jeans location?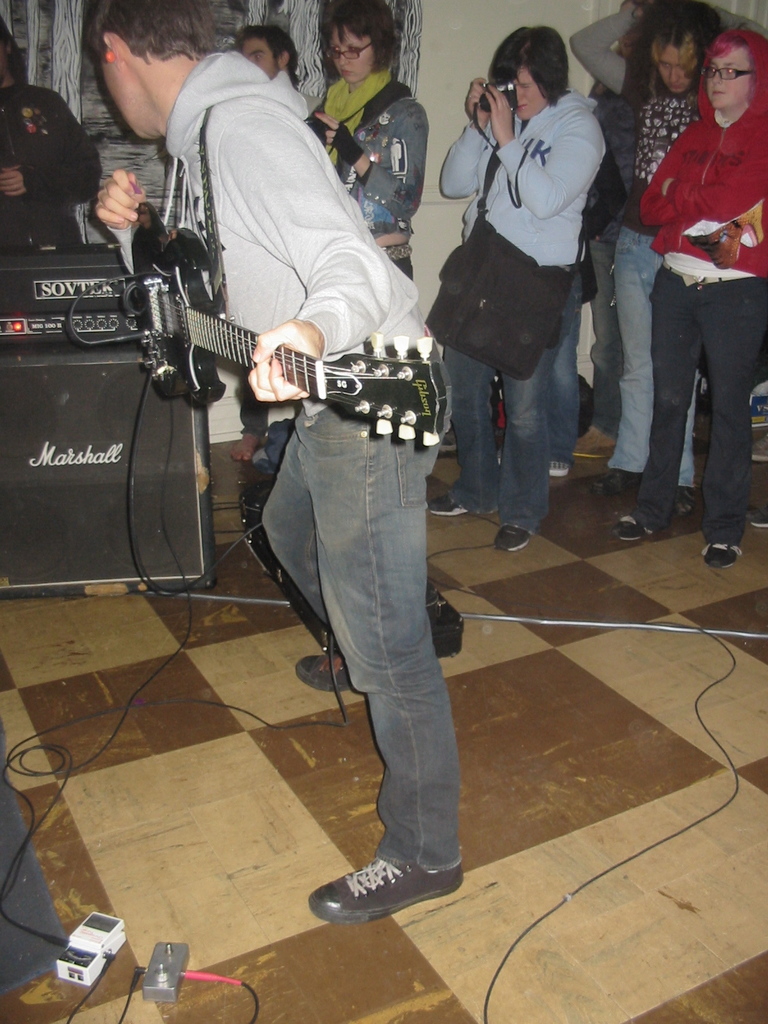
box(543, 268, 584, 469)
